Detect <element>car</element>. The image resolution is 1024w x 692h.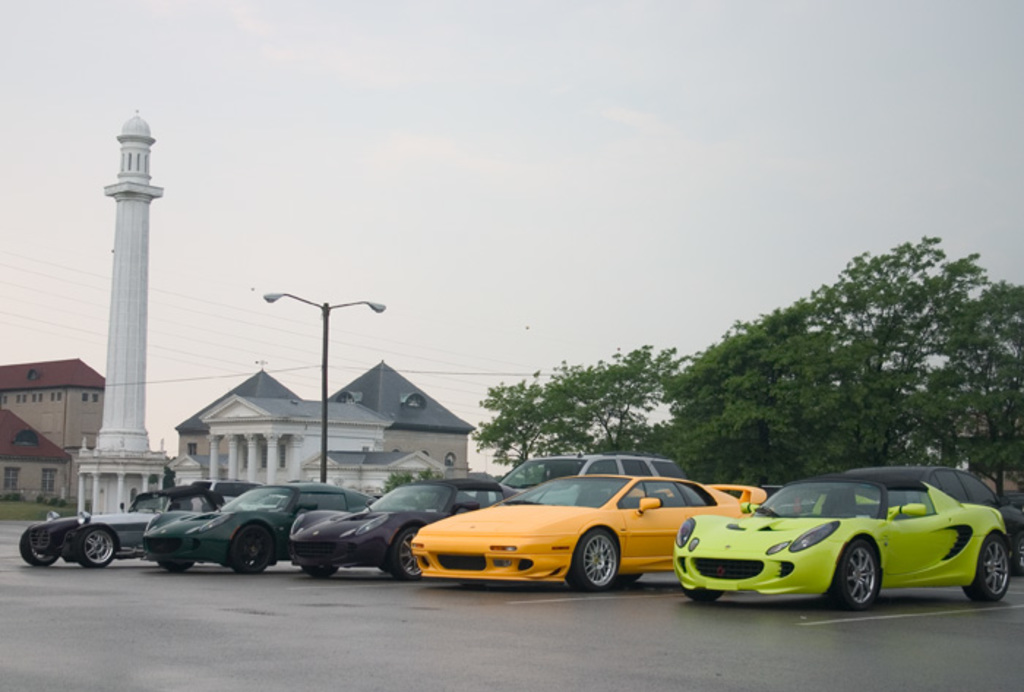
BBox(16, 487, 225, 569).
